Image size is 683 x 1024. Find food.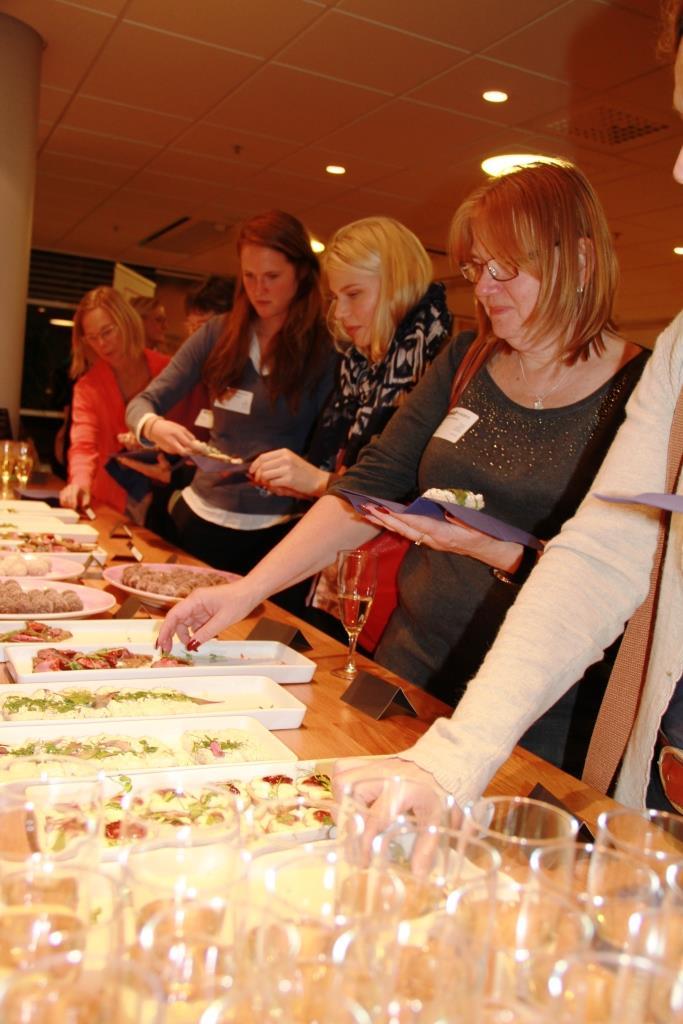
region(118, 558, 235, 601).
